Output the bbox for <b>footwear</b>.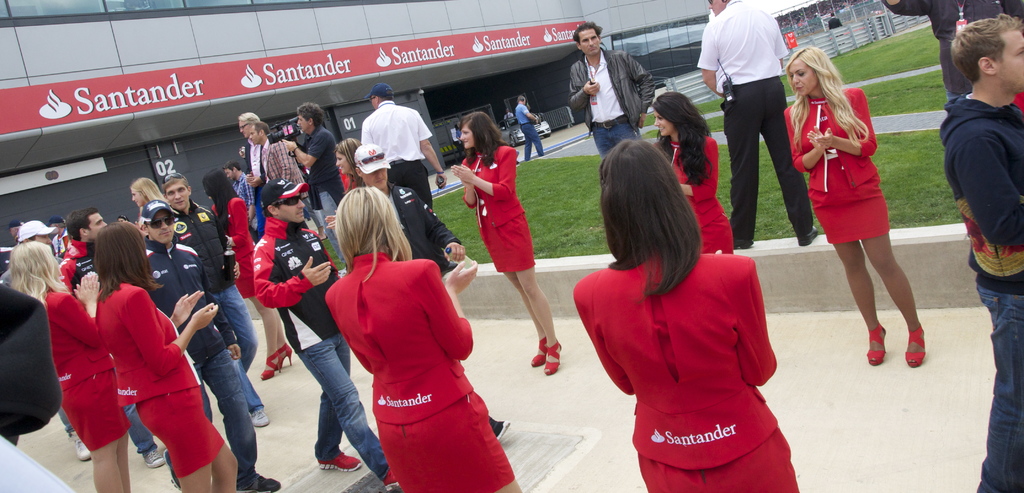
crop(162, 451, 182, 492).
